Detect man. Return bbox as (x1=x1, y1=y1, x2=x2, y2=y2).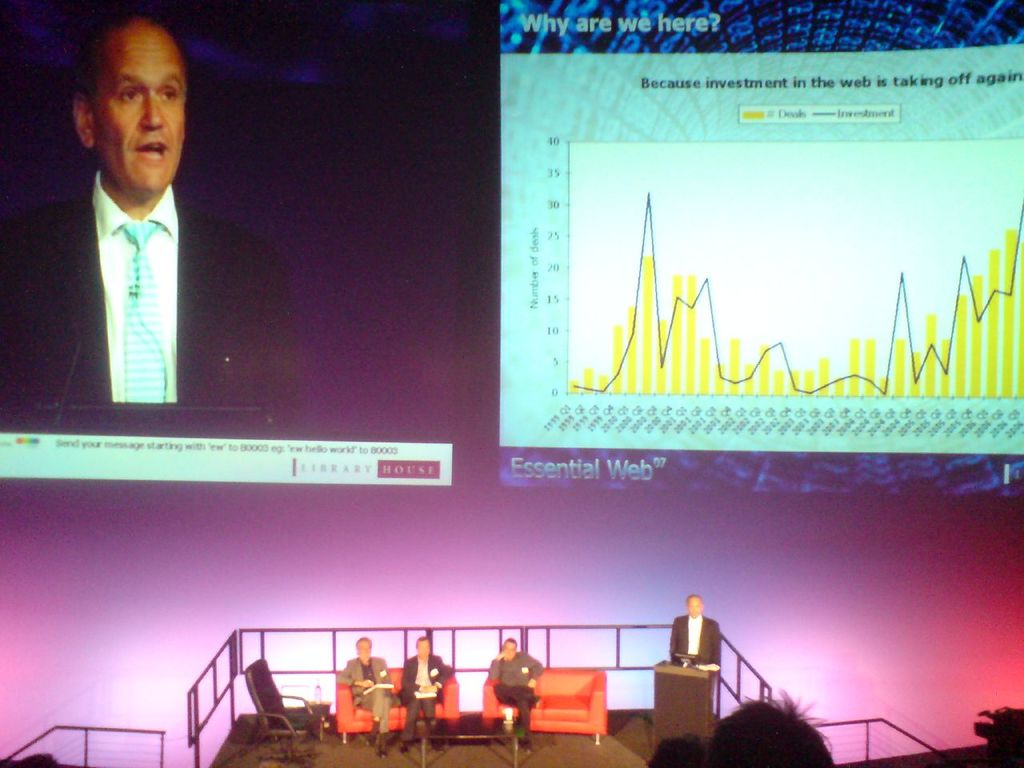
(x1=673, y1=594, x2=718, y2=689).
